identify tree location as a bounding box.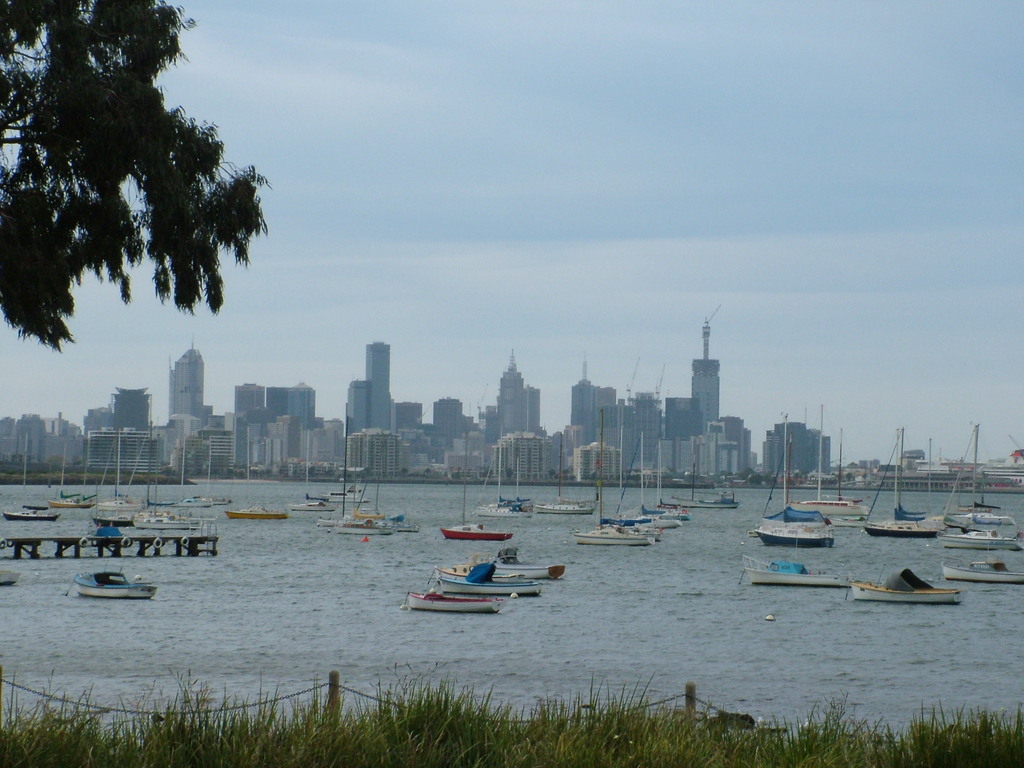
{"x1": 449, "y1": 472, "x2": 458, "y2": 478}.
